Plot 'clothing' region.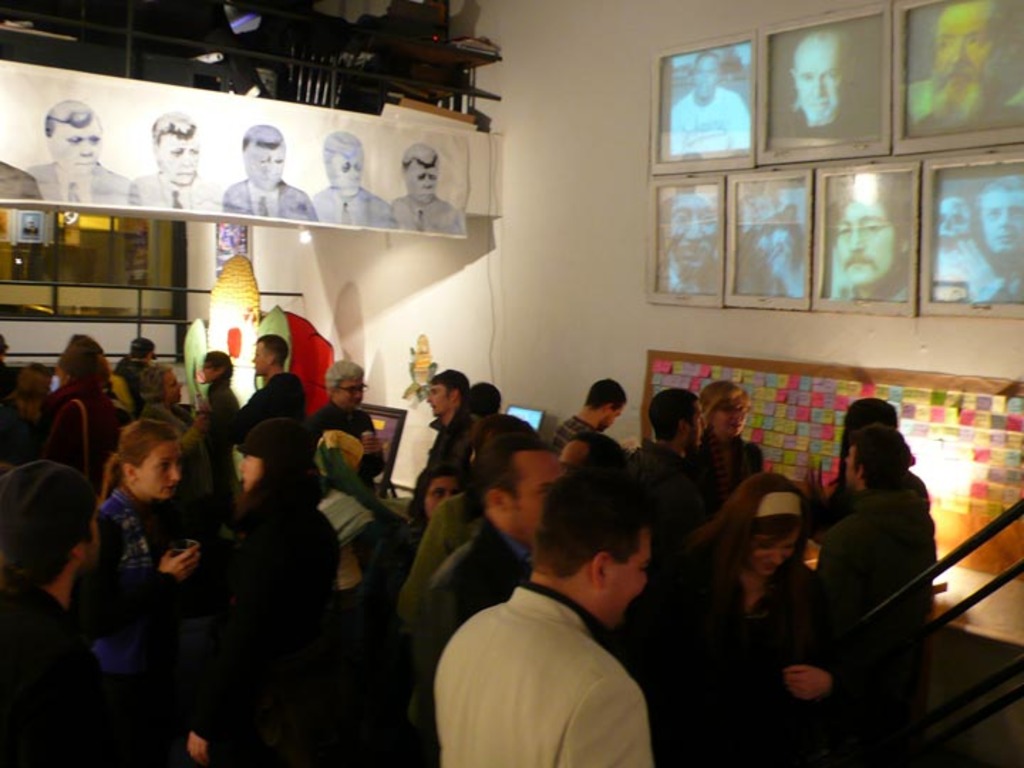
Plotted at x1=0, y1=165, x2=38, y2=199.
